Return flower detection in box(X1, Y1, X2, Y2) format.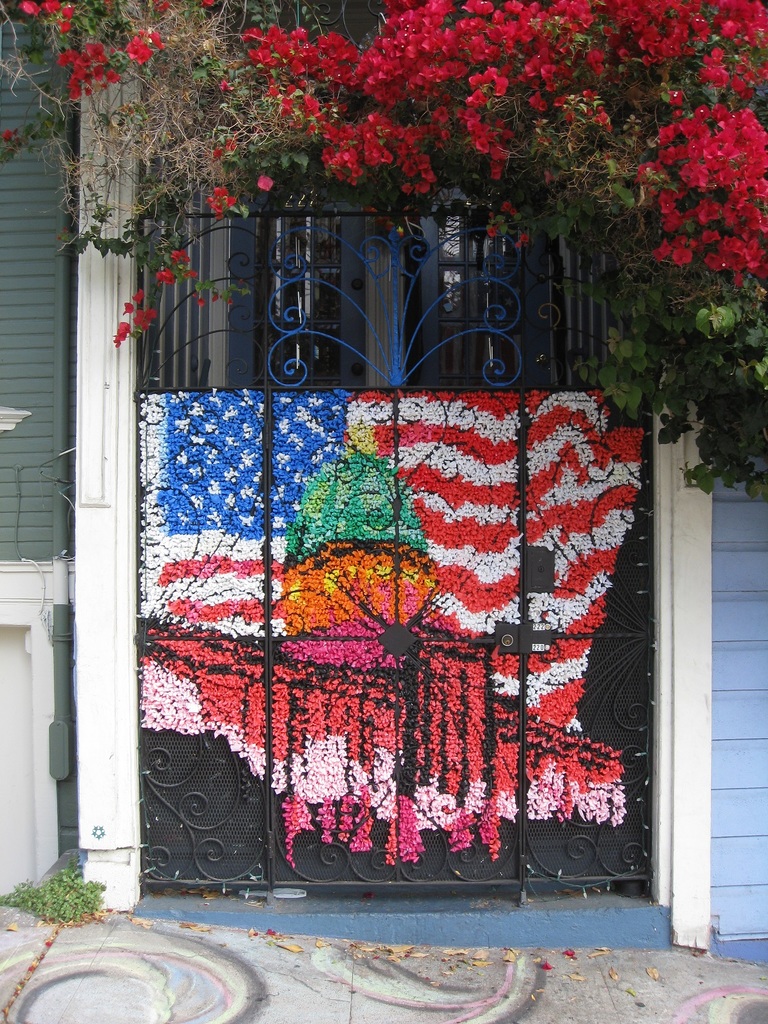
box(124, 32, 157, 68).
